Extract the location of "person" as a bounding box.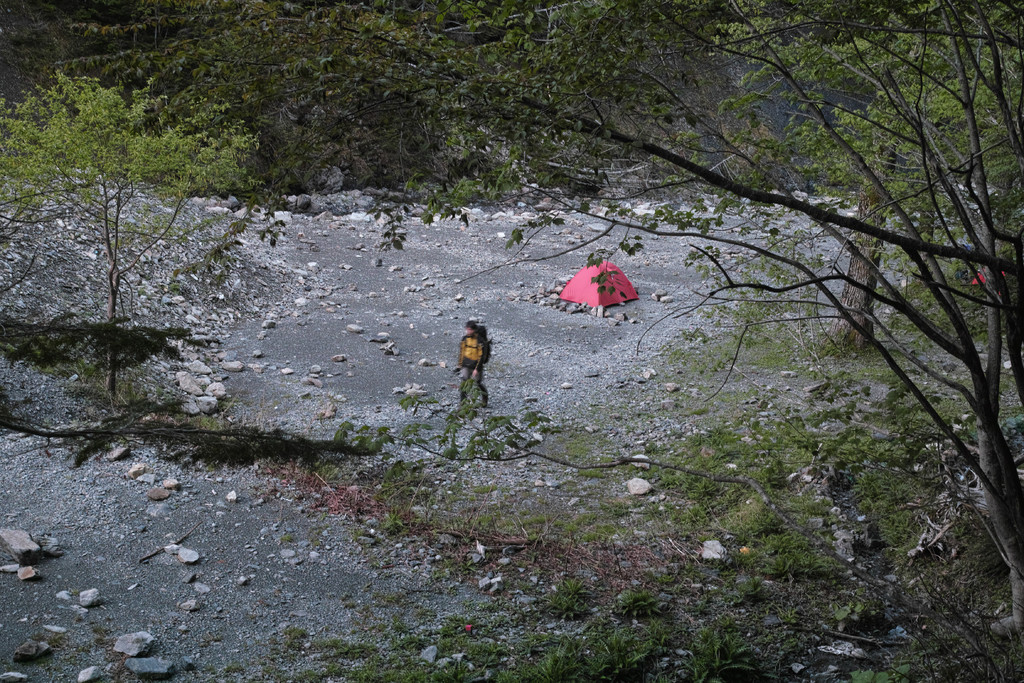
451 312 500 404.
